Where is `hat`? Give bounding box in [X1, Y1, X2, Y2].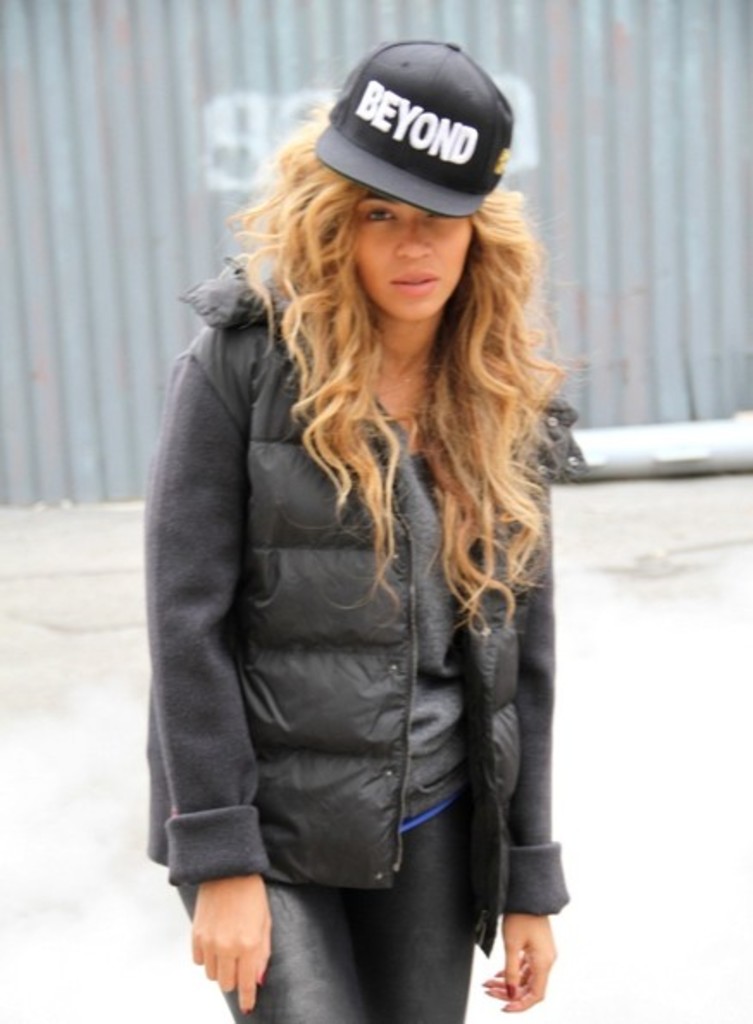
[314, 34, 517, 221].
